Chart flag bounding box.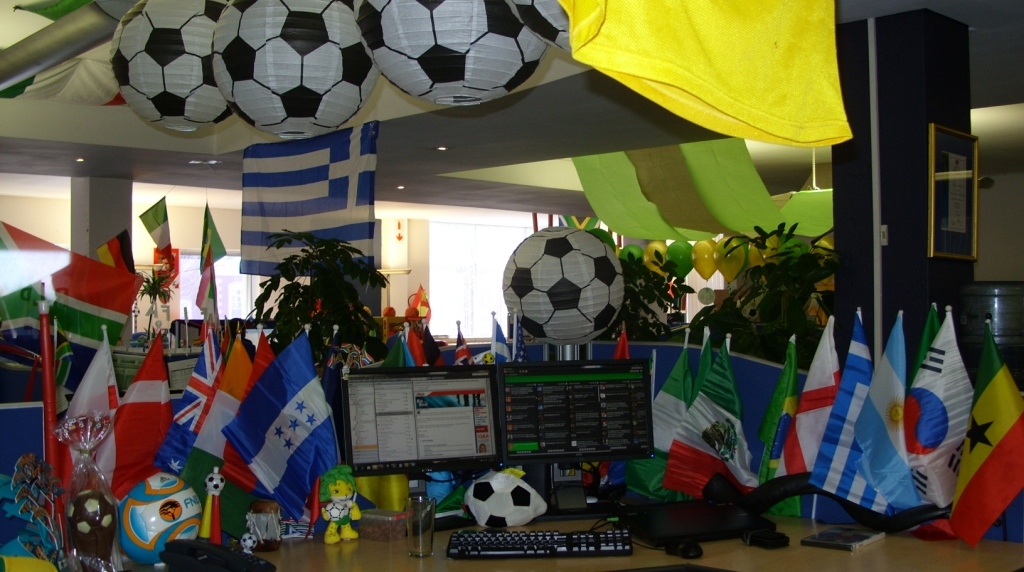
Charted: BBox(56, 337, 126, 486).
